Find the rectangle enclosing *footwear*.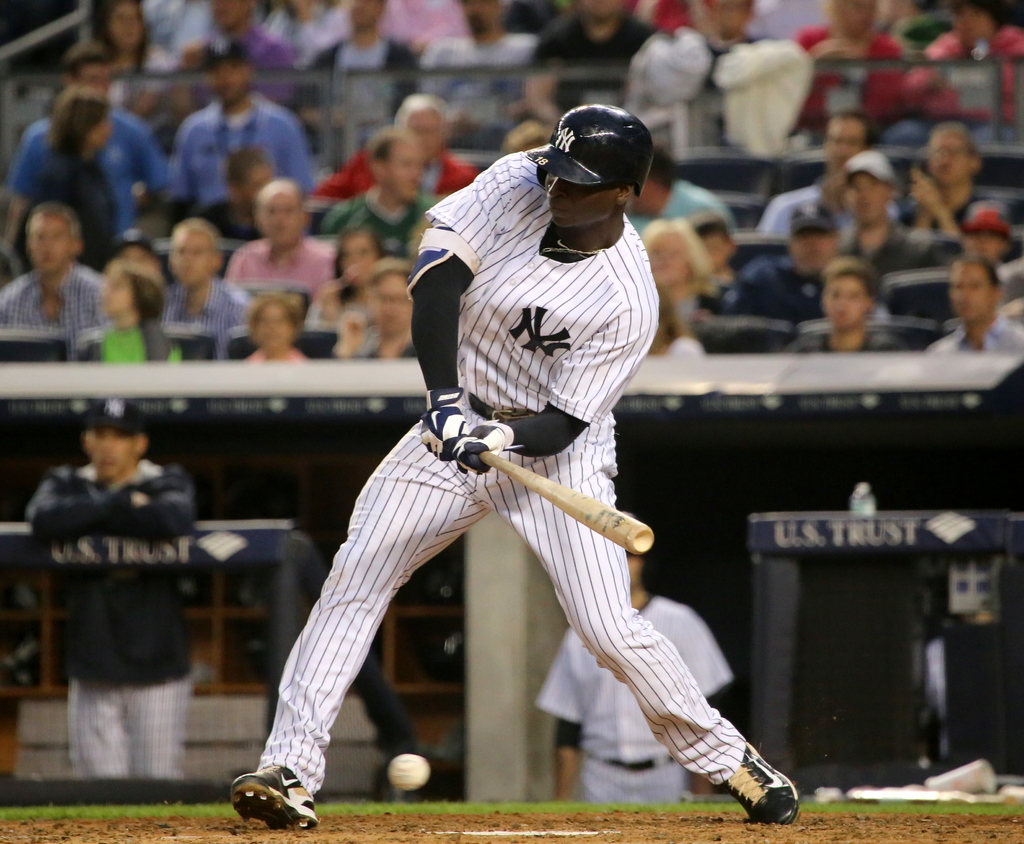
[729,740,803,823].
